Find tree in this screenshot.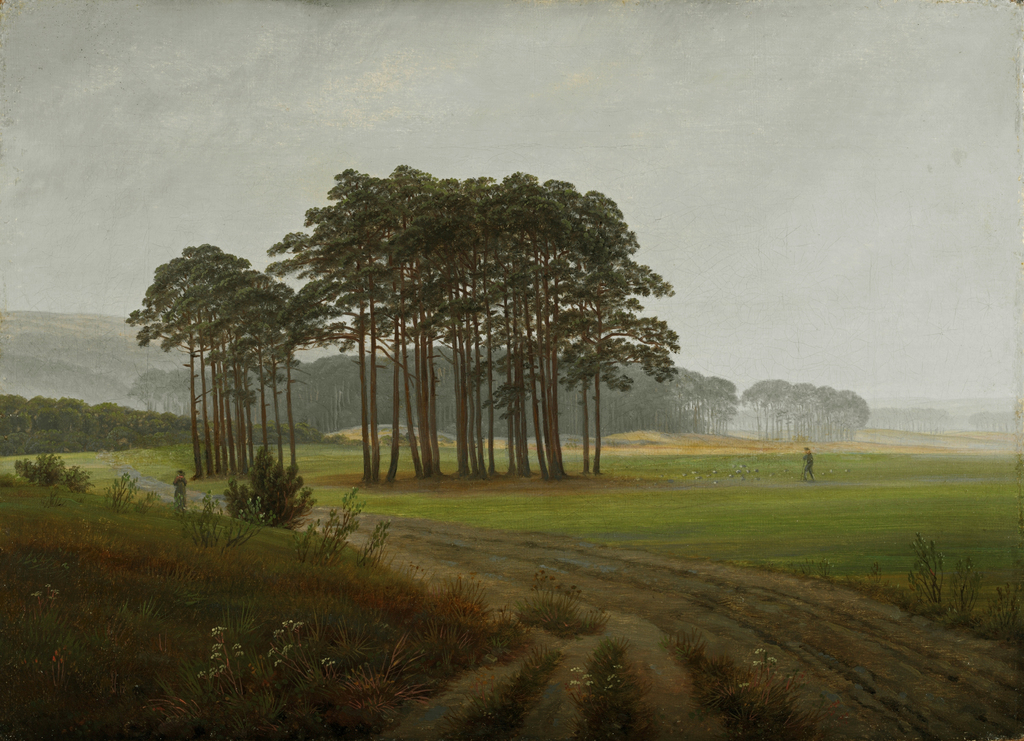
The bounding box for tree is BBox(567, 193, 685, 415).
